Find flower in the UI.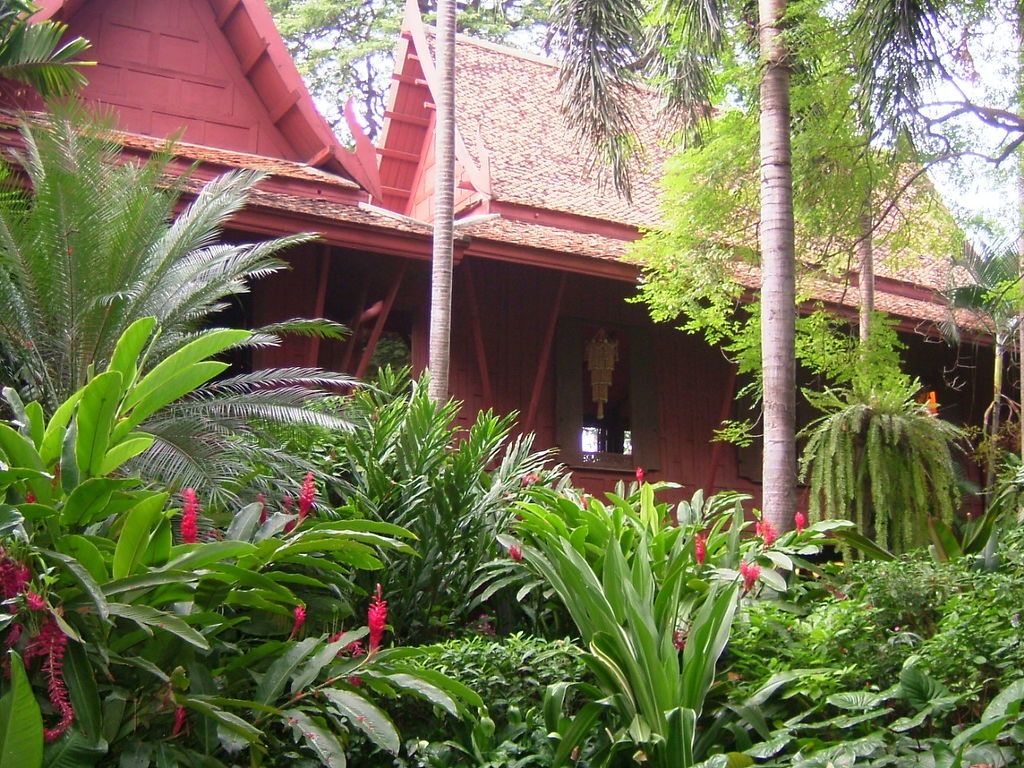
UI element at l=0, t=563, r=30, b=610.
